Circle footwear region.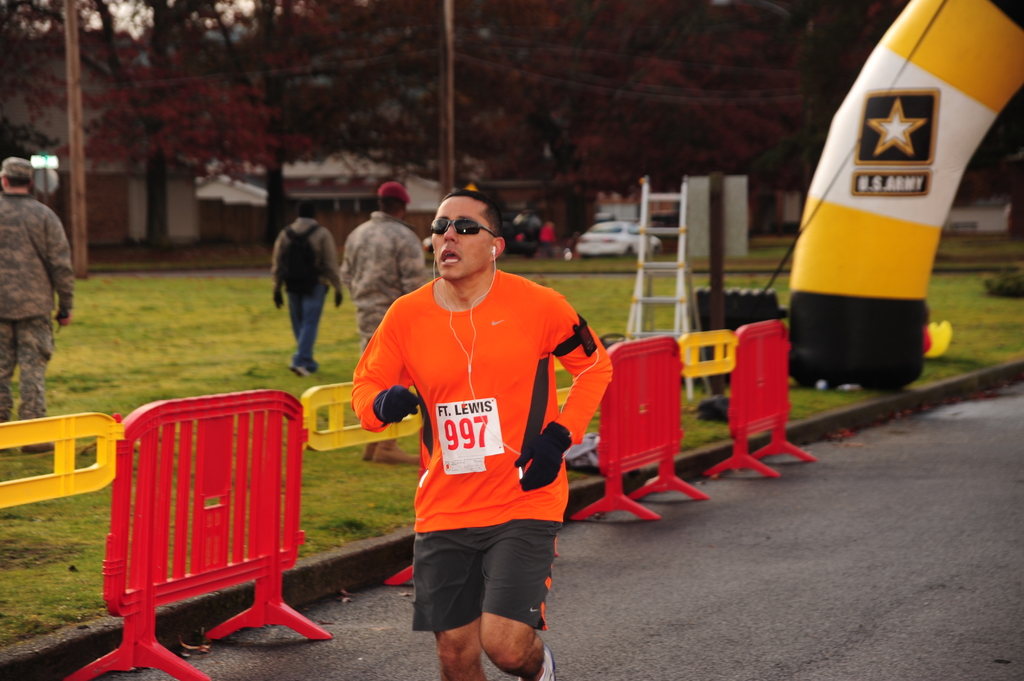
Region: bbox=[519, 646, 552, 680].
